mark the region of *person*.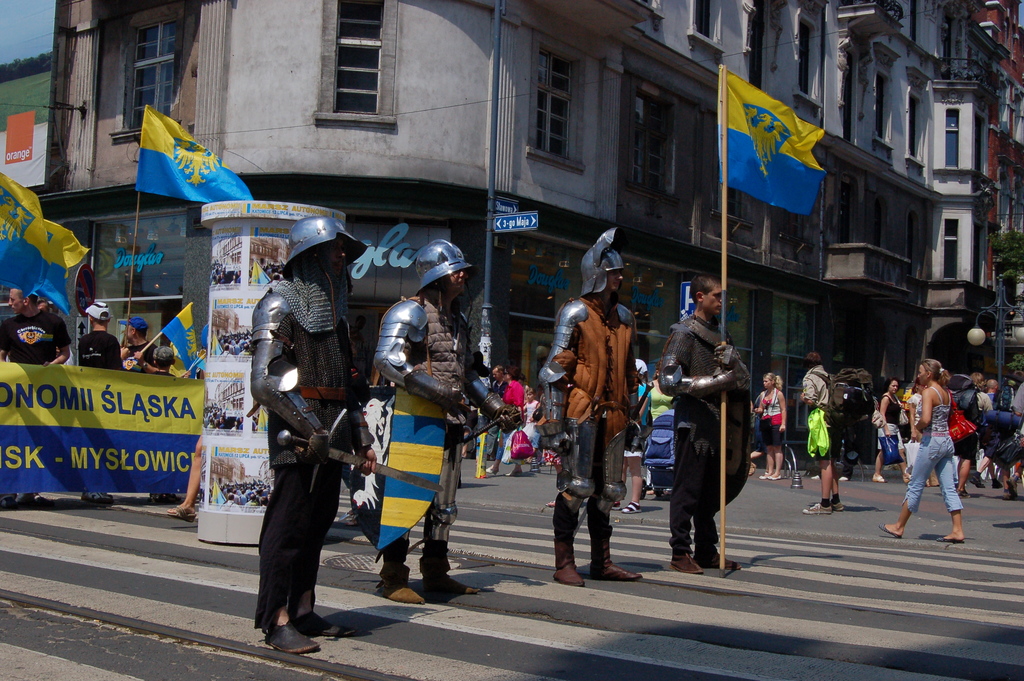
Region: x1=124 y1=314 x2=154 y2=373.
